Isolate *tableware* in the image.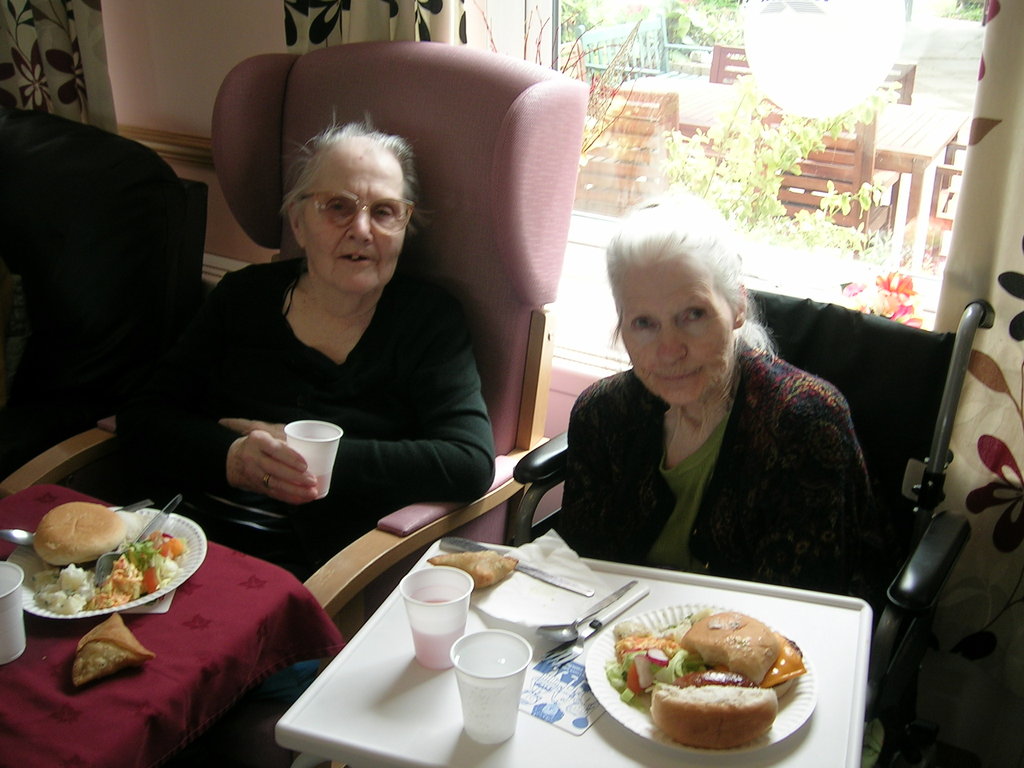
Isolated region: pyautogui.locateOnScreen(538, 582, 653, 672).
